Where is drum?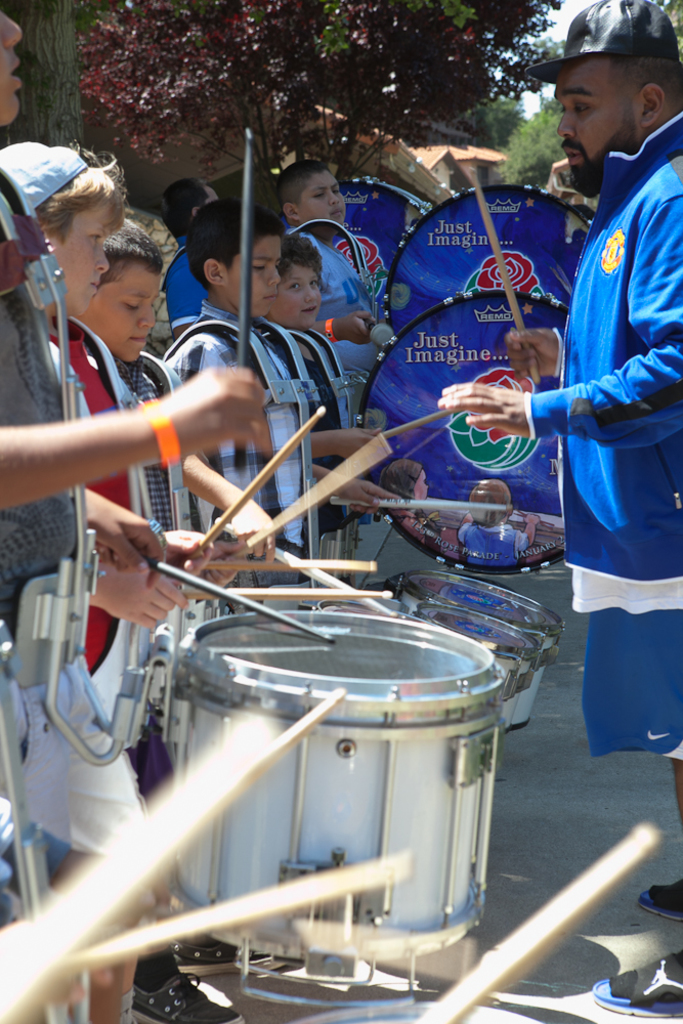
bbox(276, 171, 431, 292).
